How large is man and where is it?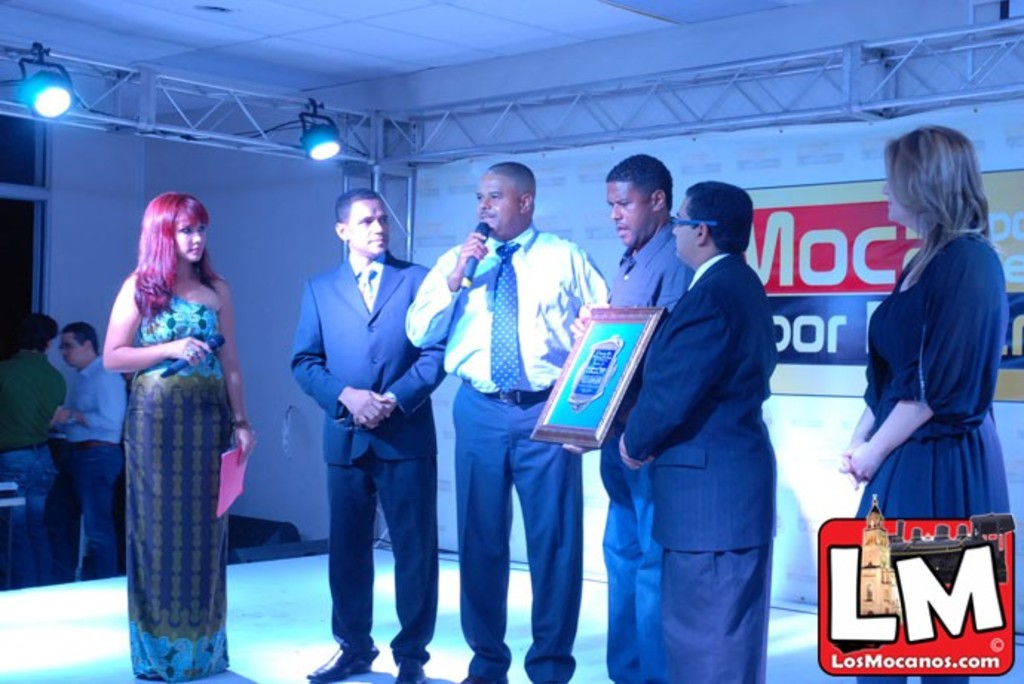
Bounding box: bbox(56, 320, 129, 579).
